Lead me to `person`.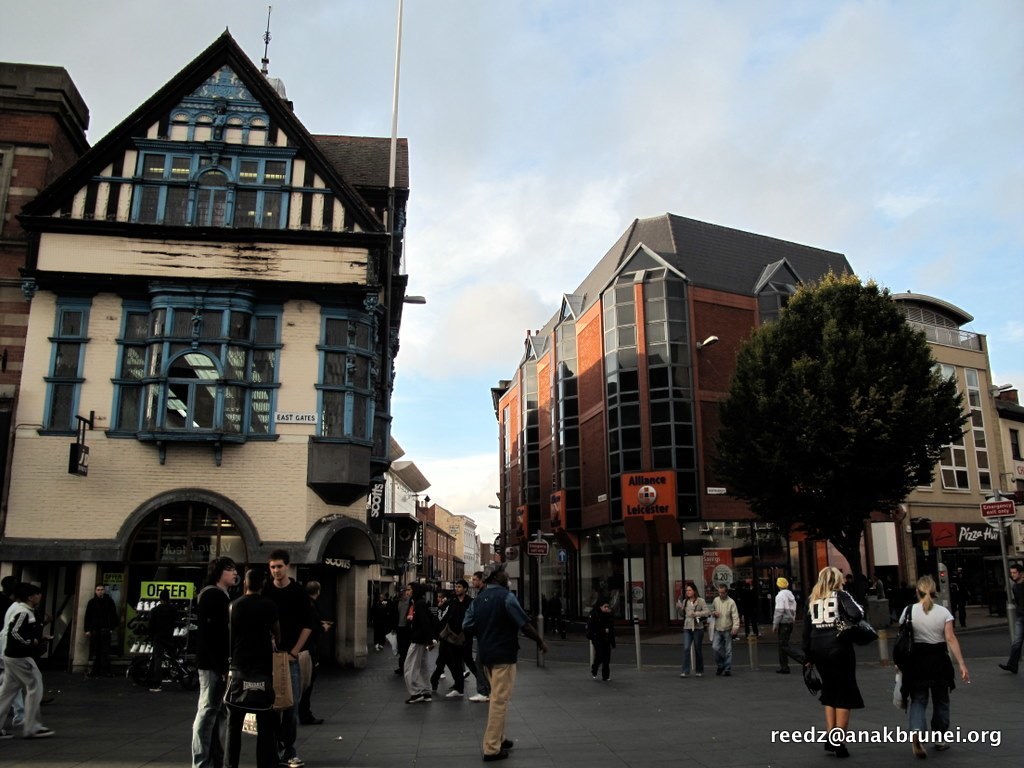
Lead to (472, 551, 540, 752).
